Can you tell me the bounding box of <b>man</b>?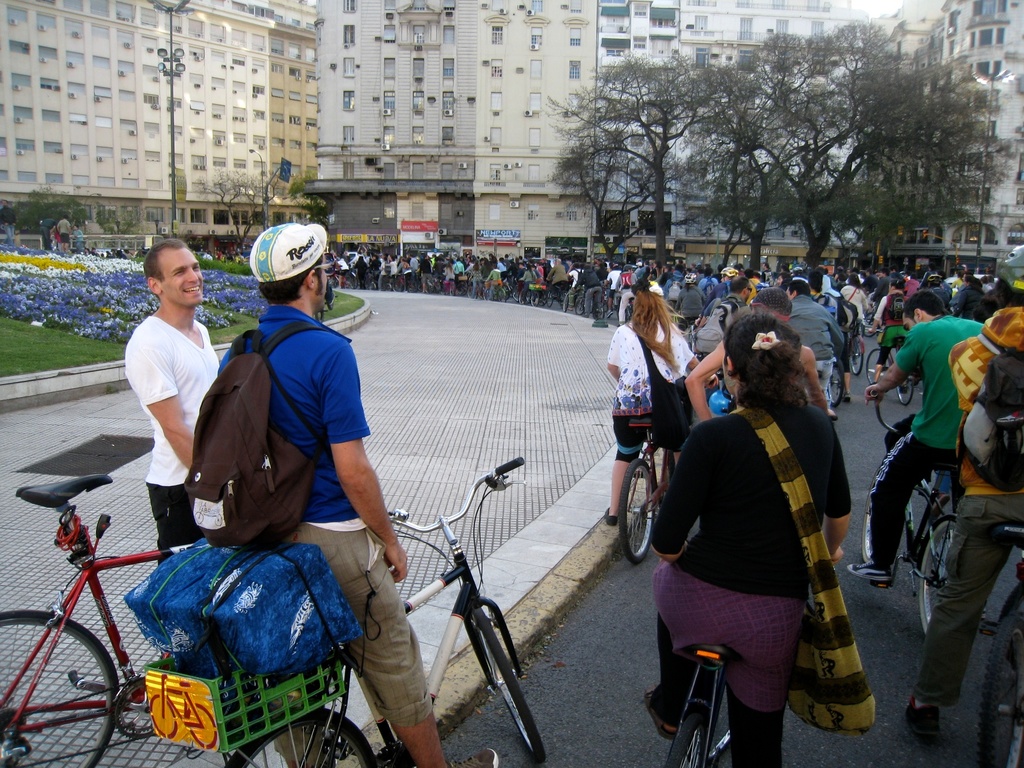
[900, 234, 1023, 730].
